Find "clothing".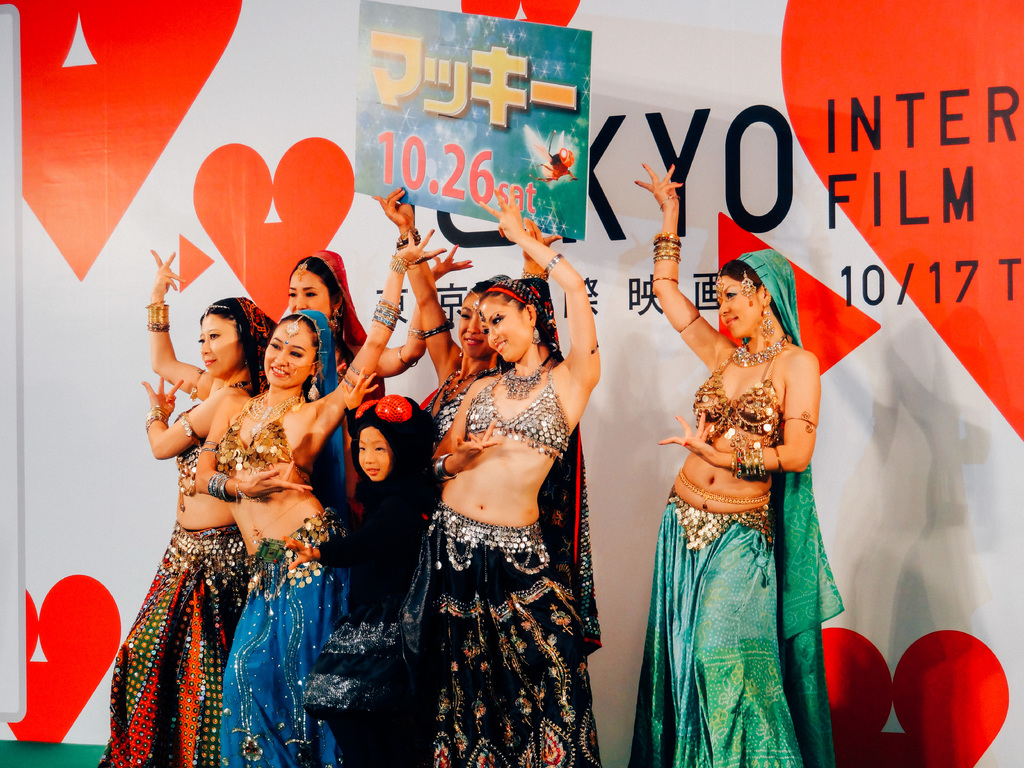
box=[480, 278, 612, 650].
